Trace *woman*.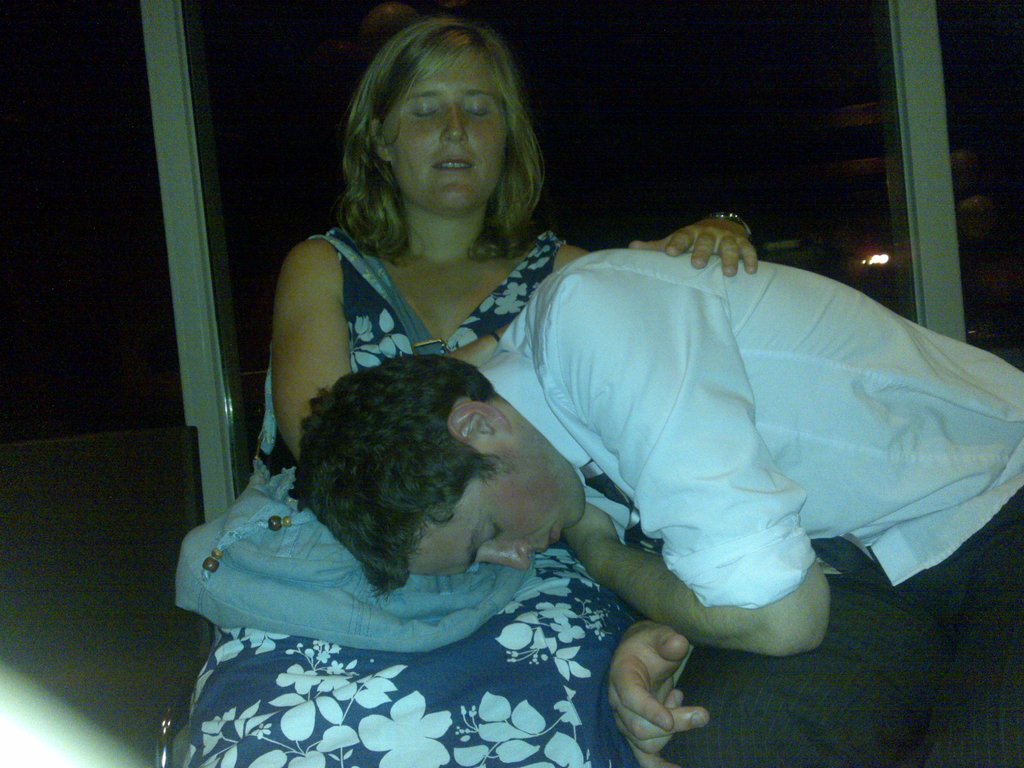
Traced to region(230, 64, 781, 767).
